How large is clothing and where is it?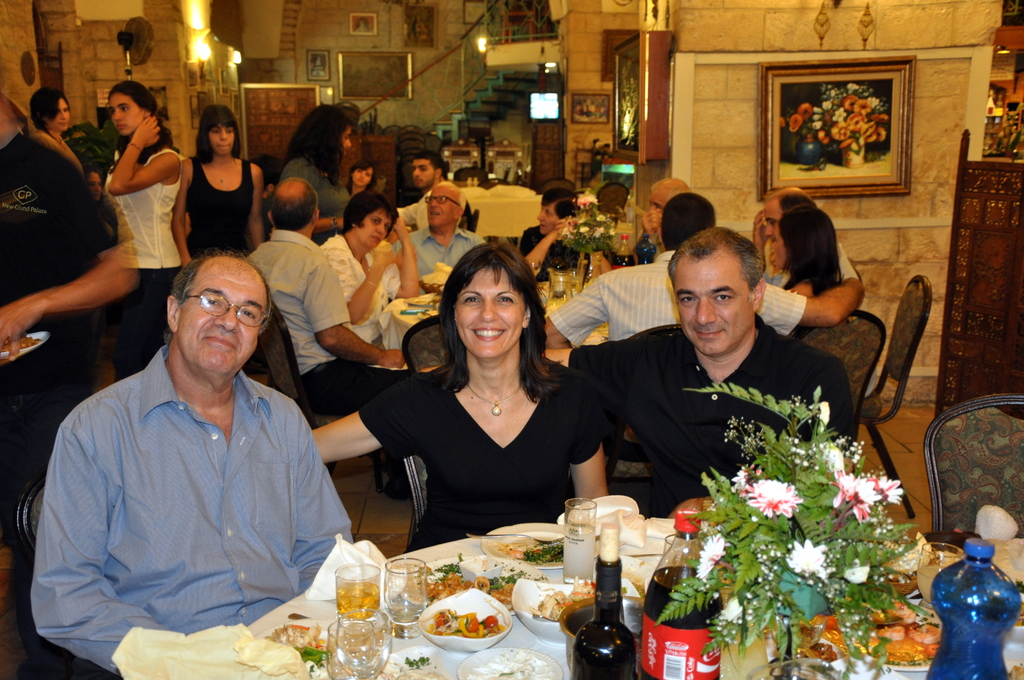
Bounding box: x1=572, y1=311, x2=856, y2=520.
